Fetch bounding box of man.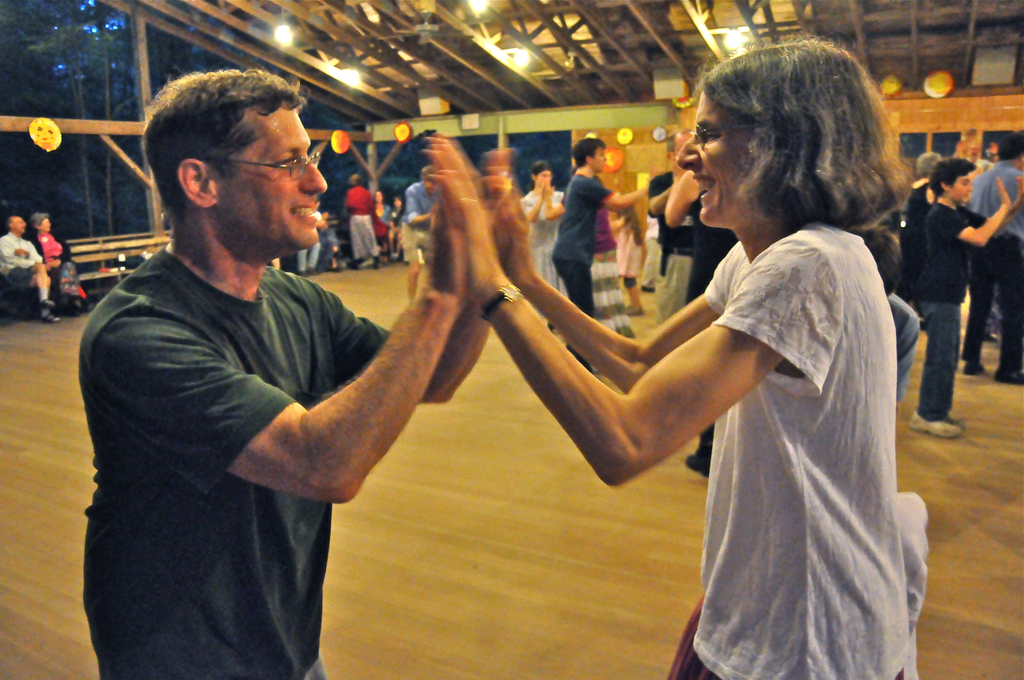
Bbox: region(400, 163, 430, 304).
